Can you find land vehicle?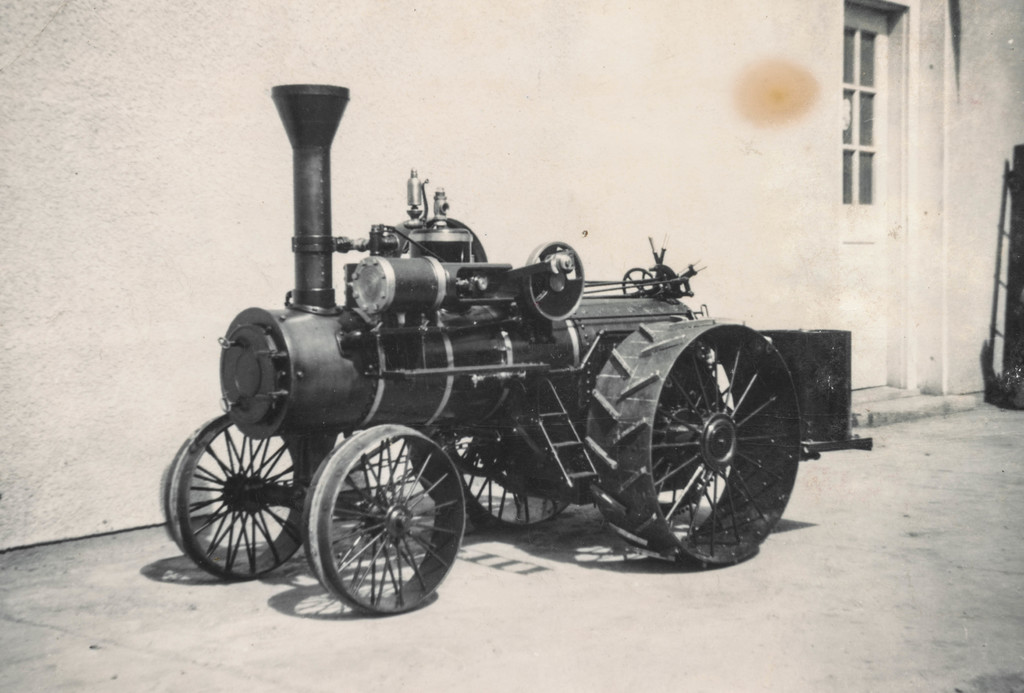
Yes, bounding box: l=180, t=163, r=872, b=623.
